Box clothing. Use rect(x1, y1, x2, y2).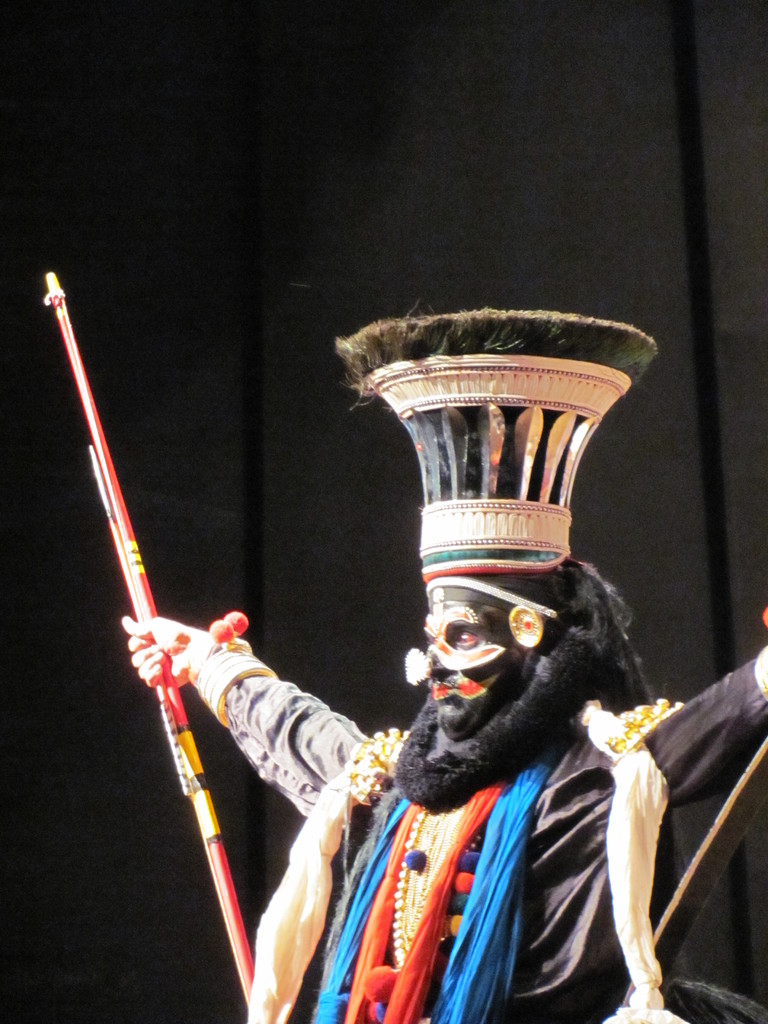
rect(236, 529, 698, 1023).
